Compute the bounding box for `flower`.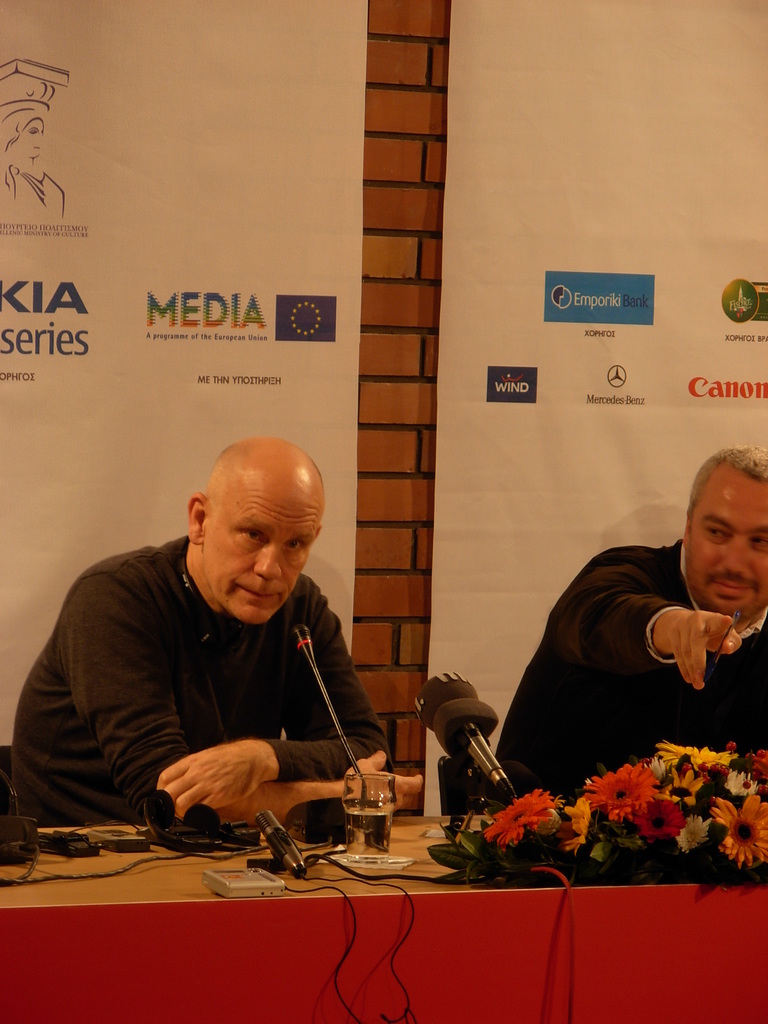
<bbox>486, 781, 567, 858</bbox>.
